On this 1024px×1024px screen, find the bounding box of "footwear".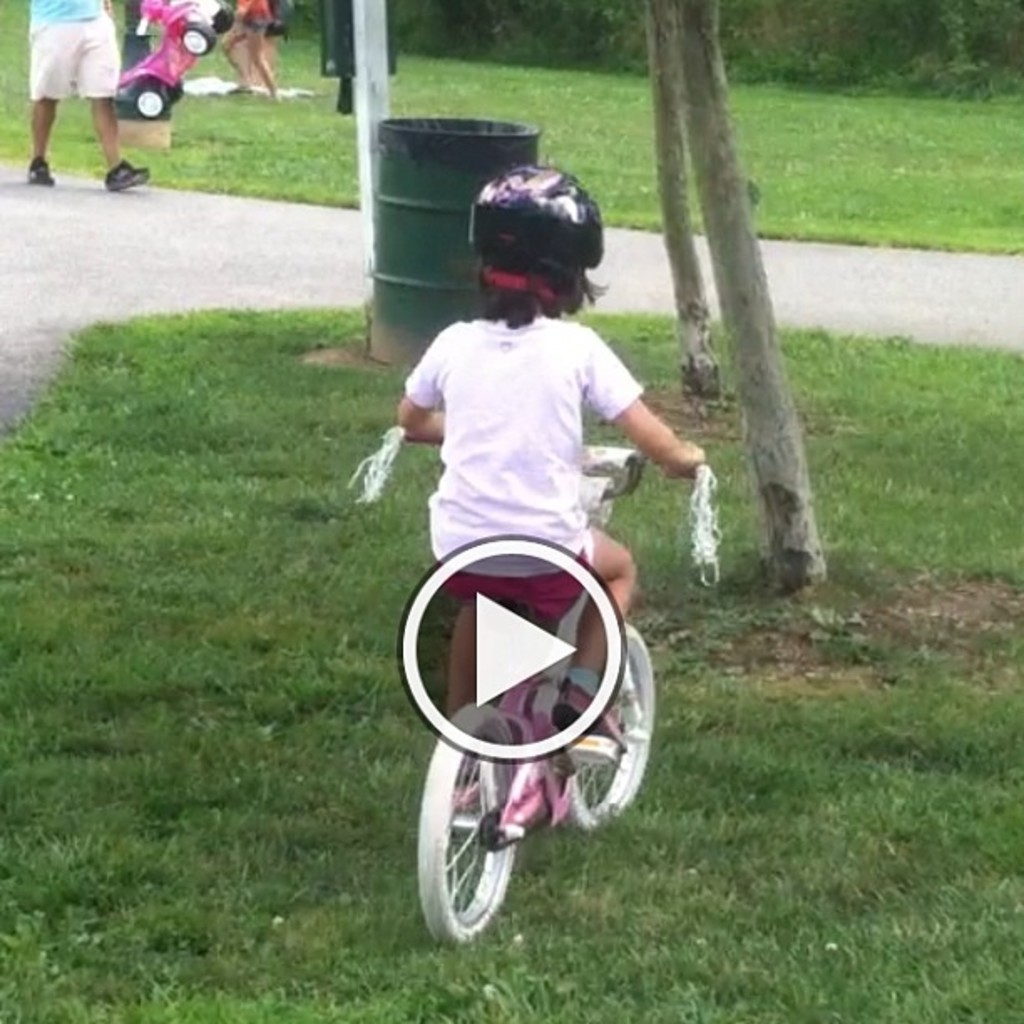
Bounding box: rect(557, 679, 624, 753).
